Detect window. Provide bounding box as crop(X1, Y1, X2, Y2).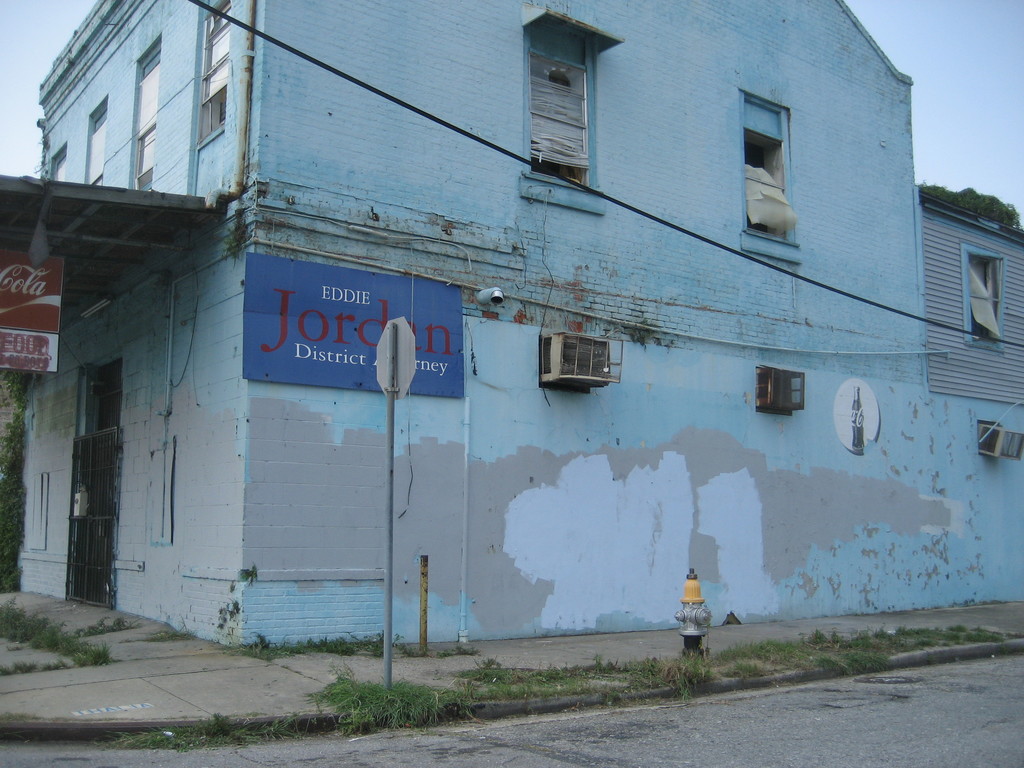
crop(746, 76, 813, 246).
